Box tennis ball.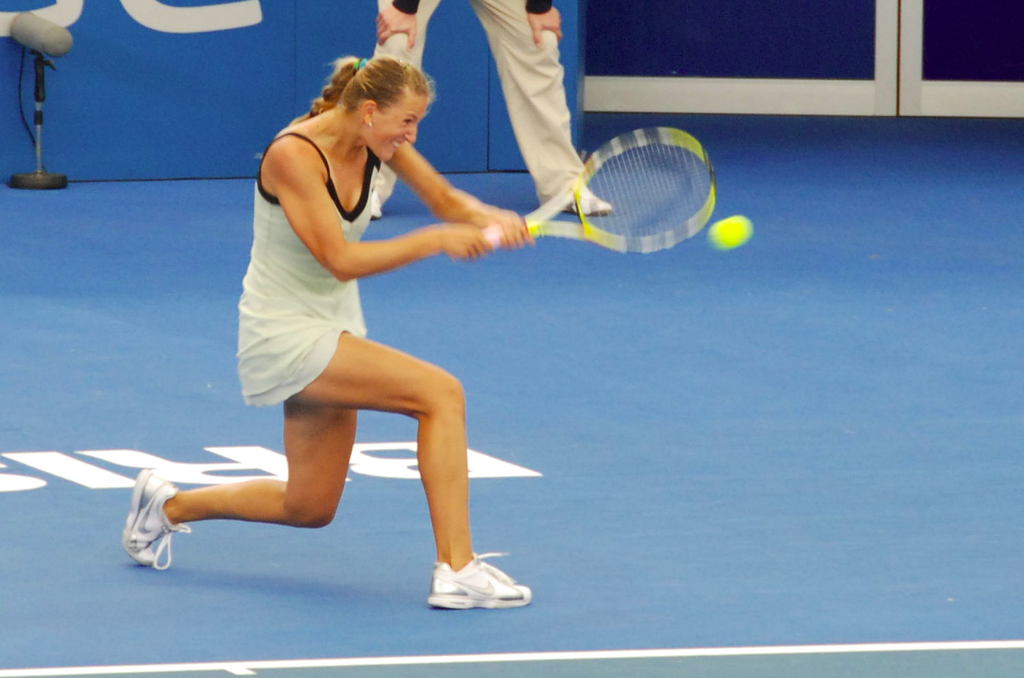
bbox(706, 215, 754, 250).
